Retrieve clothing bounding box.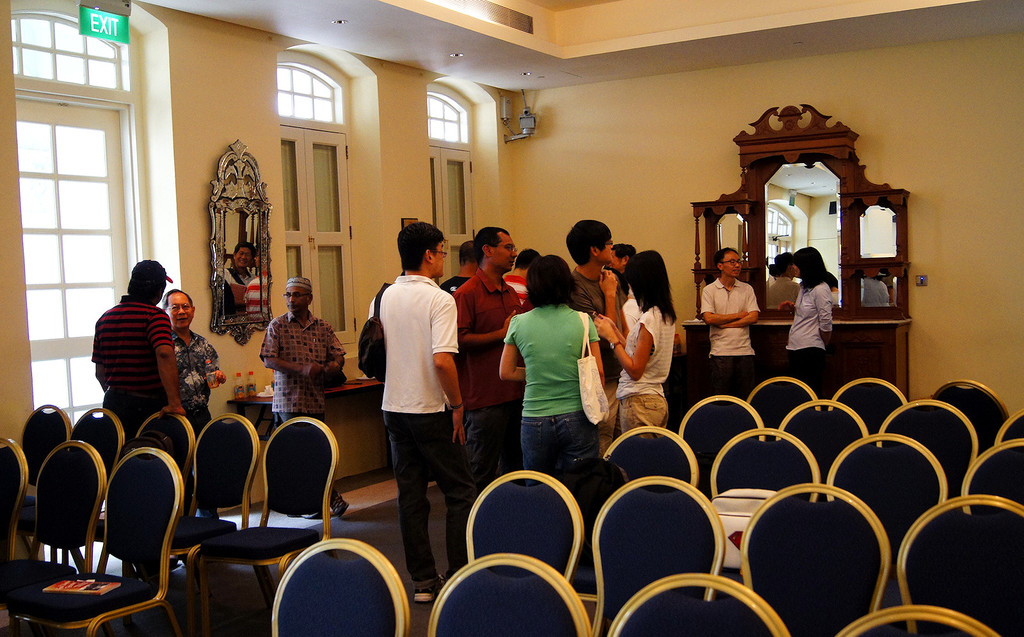
Bounding box: [left=456, top=270, right=524, bottom=481].
